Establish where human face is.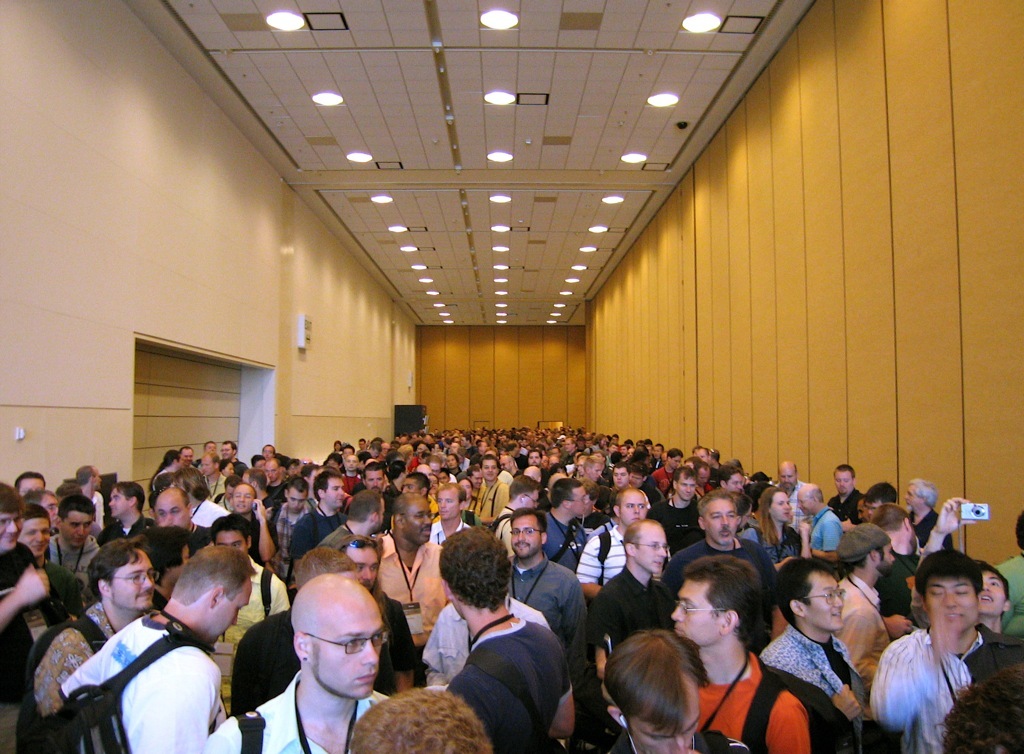
Established at select_region(975, 567, 1006, 615).
